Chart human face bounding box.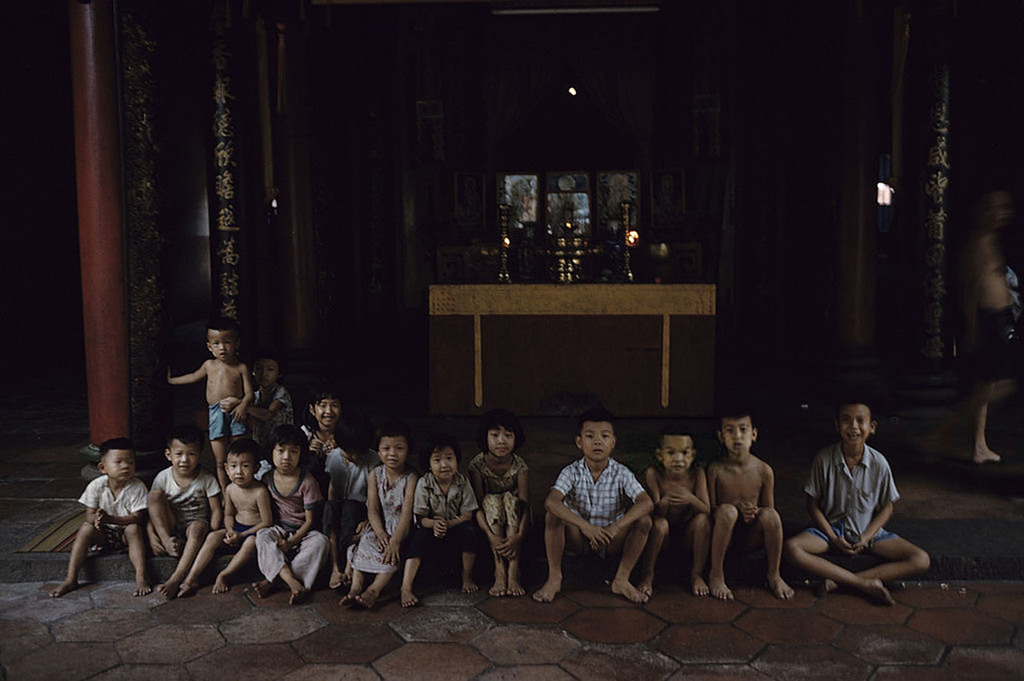
Charted: rect(580, 424, 614, 458).
